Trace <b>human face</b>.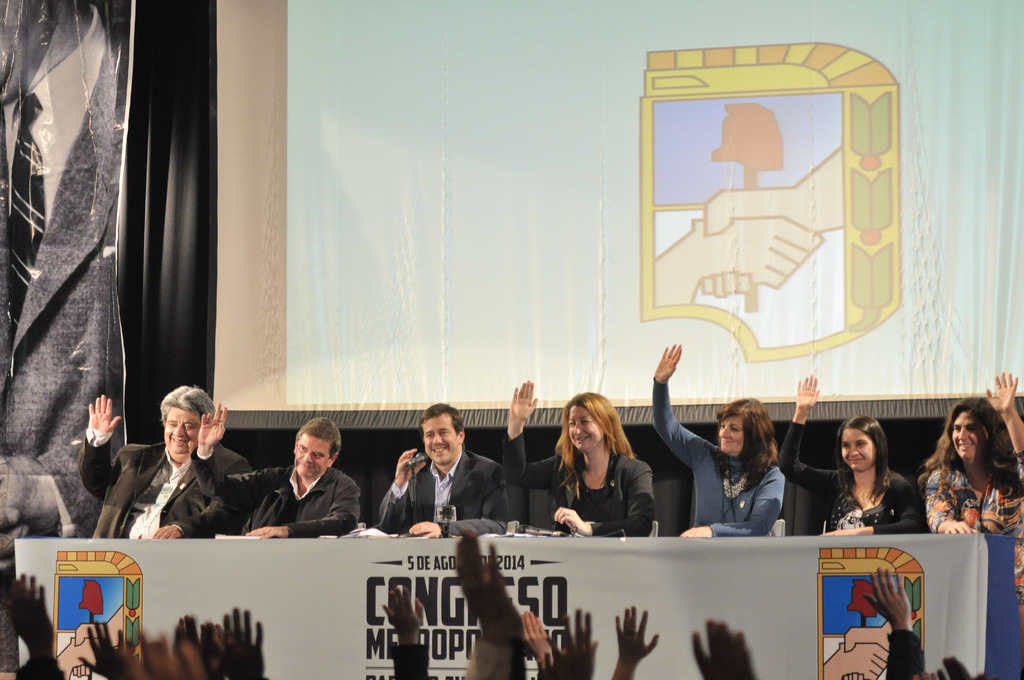
Traced to bbox(717, 410, 751, 455).
